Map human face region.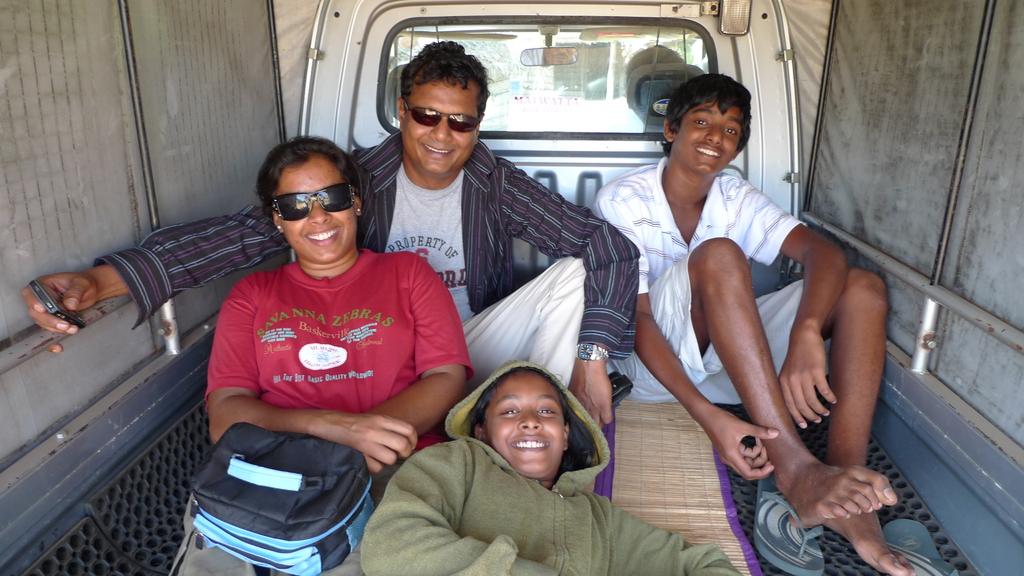
Mapped to (x1=277, y1=154, x2=352, y2=260).
